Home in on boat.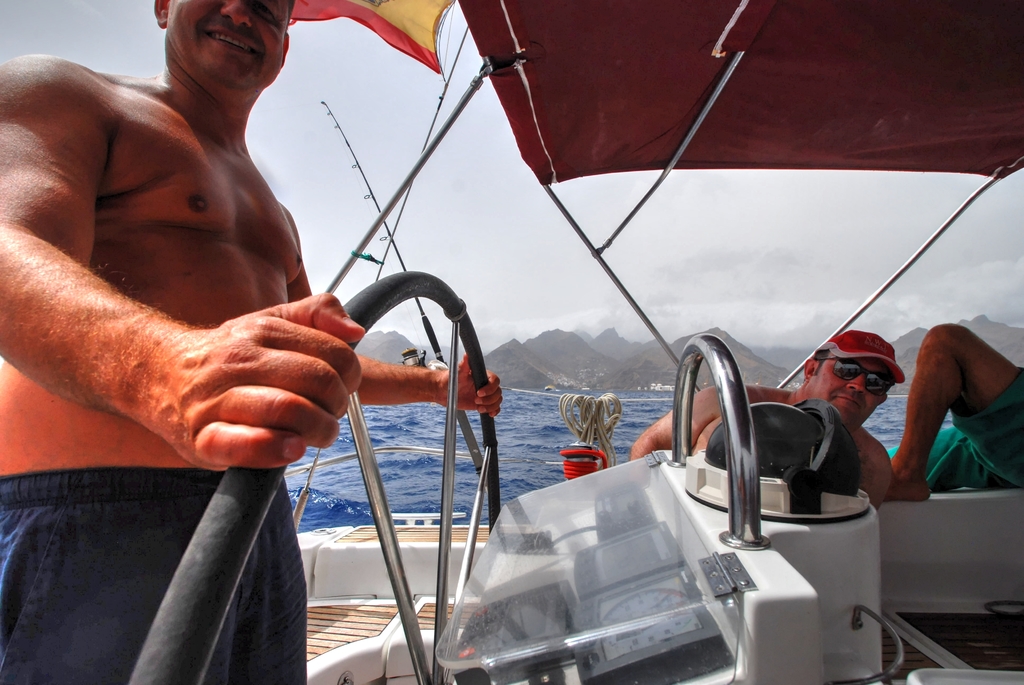
Homed in at [left=153, top=104, right=986, bottom=684].
